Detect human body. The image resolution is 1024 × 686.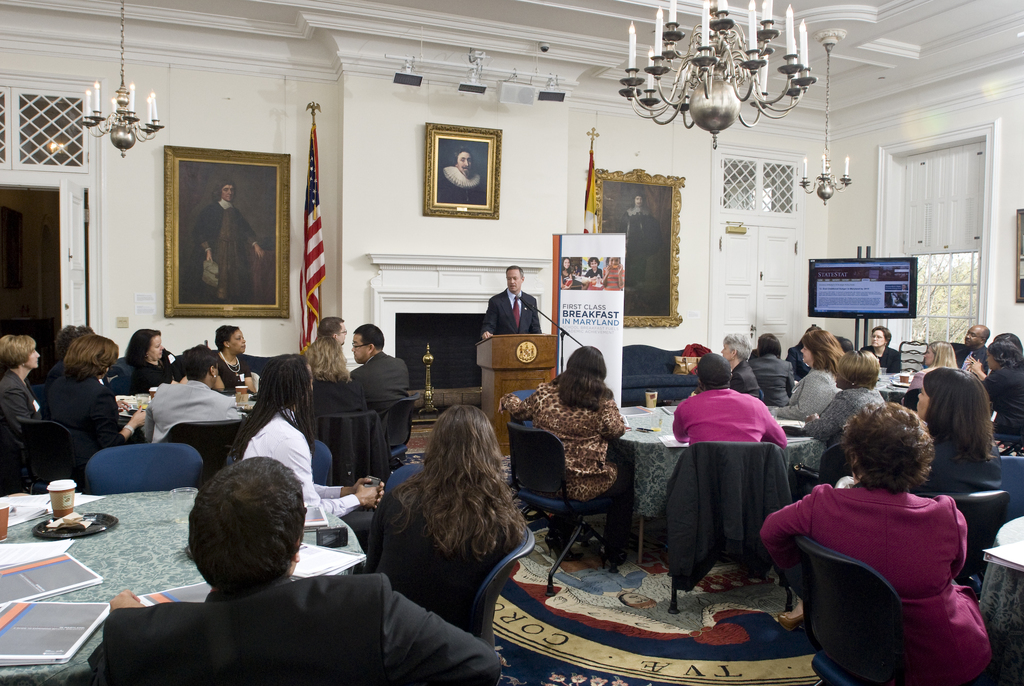
557:267:572:288.
